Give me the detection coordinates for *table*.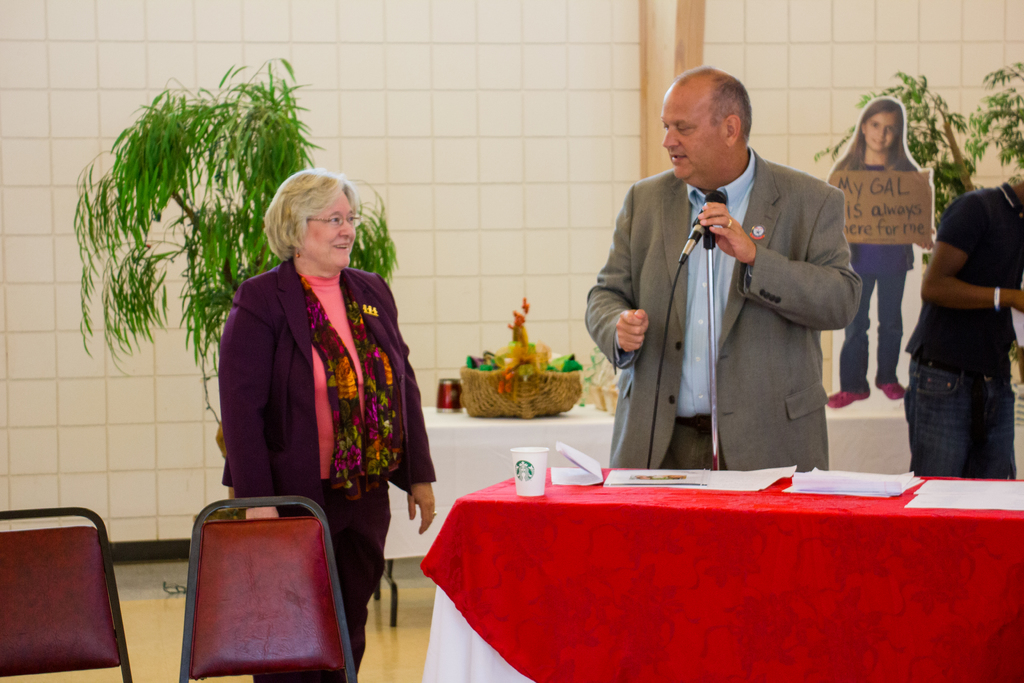
[379, 407, 611, 626].
